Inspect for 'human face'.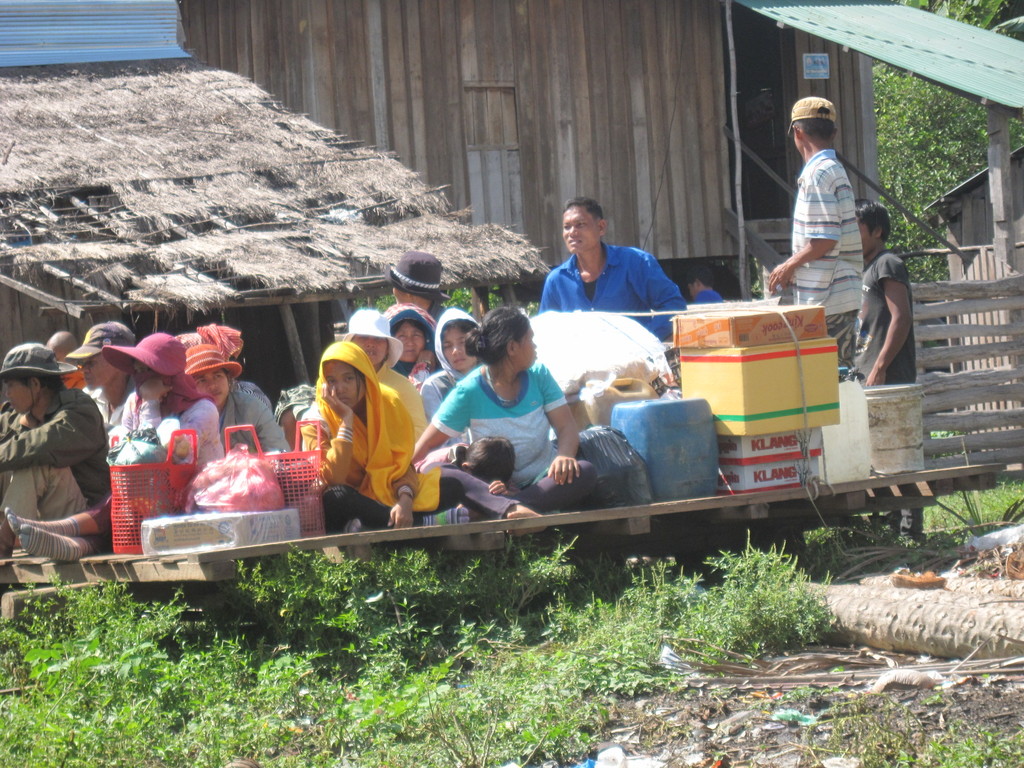
Inspection: x1=559 y1=205 x2=597 y2=252.
